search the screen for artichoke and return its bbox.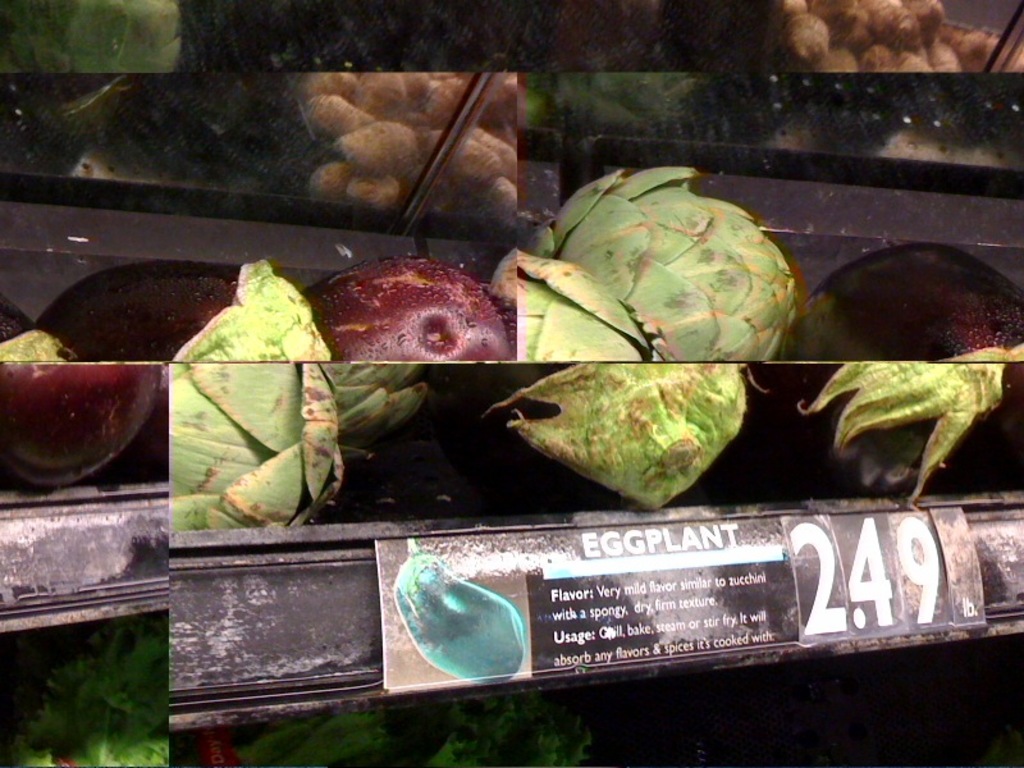
Found: BBox(172, 362, 343, 525).
